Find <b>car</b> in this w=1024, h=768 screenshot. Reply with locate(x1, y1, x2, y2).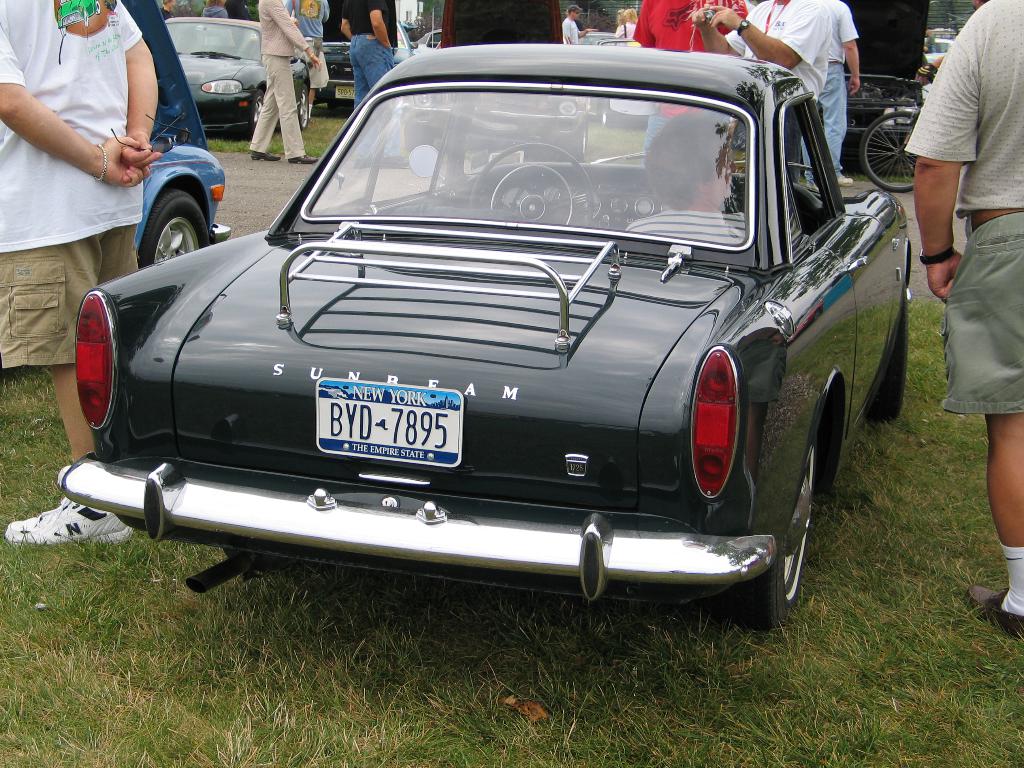
locate(163, 17, 308, 140).
